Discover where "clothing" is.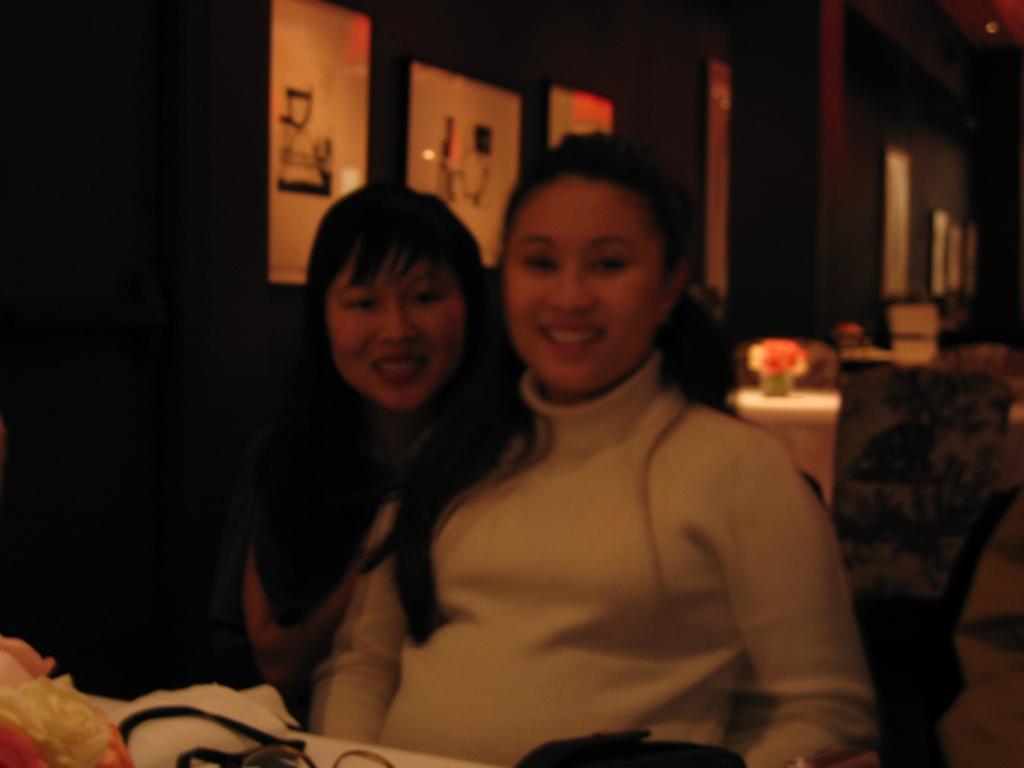
Discovered at locate(390, 311, 842, 744).
